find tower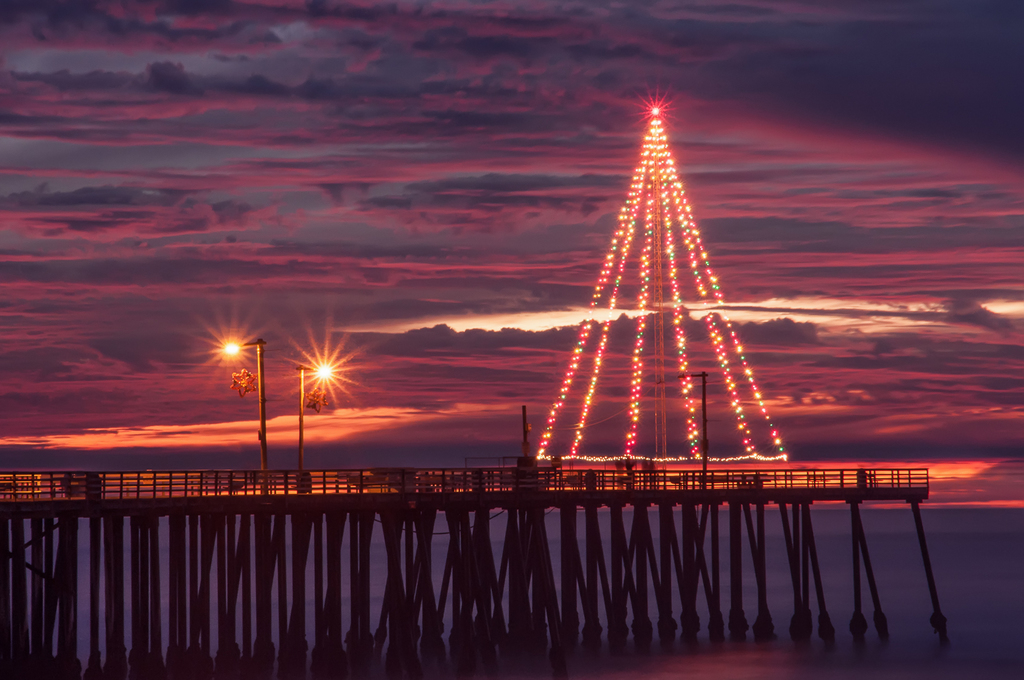
[x1=530, y1=101, x2=791, y2=471]
